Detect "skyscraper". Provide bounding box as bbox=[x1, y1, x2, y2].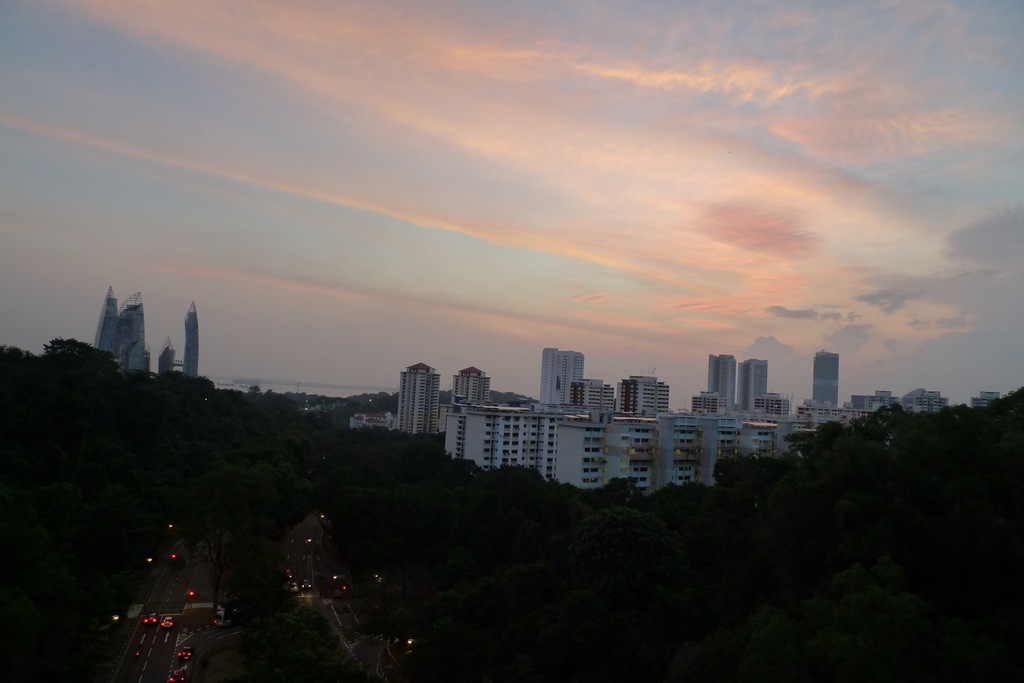
bbox=[623, 374, 683, 418].
